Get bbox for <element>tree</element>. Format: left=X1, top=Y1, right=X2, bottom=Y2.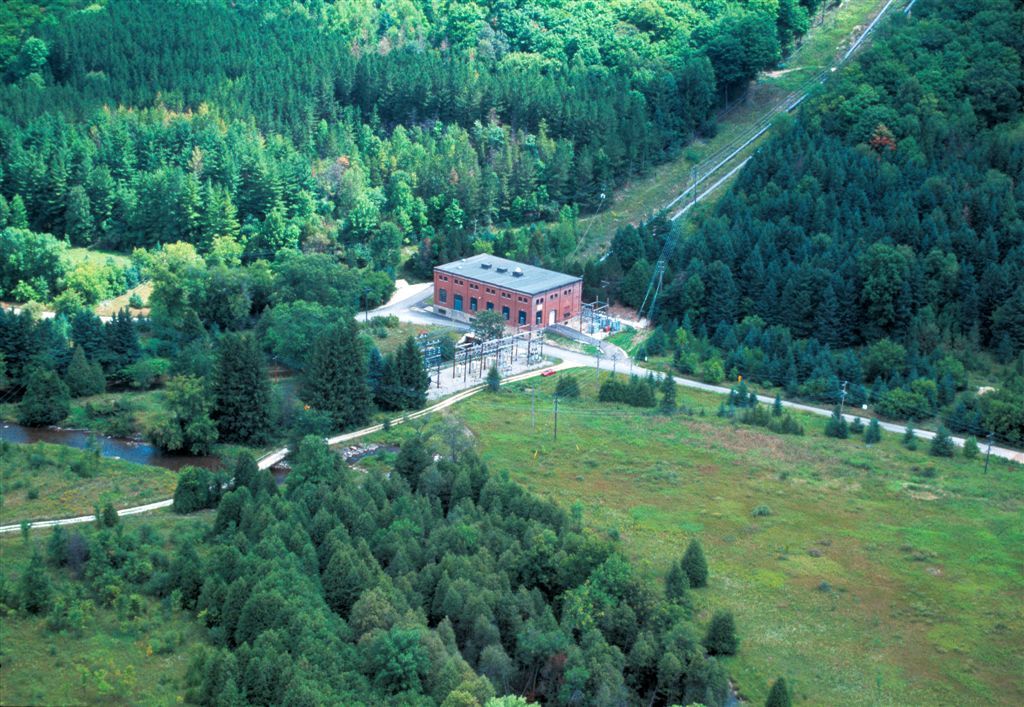
left=427, top=569, right=454, bottom=618.
